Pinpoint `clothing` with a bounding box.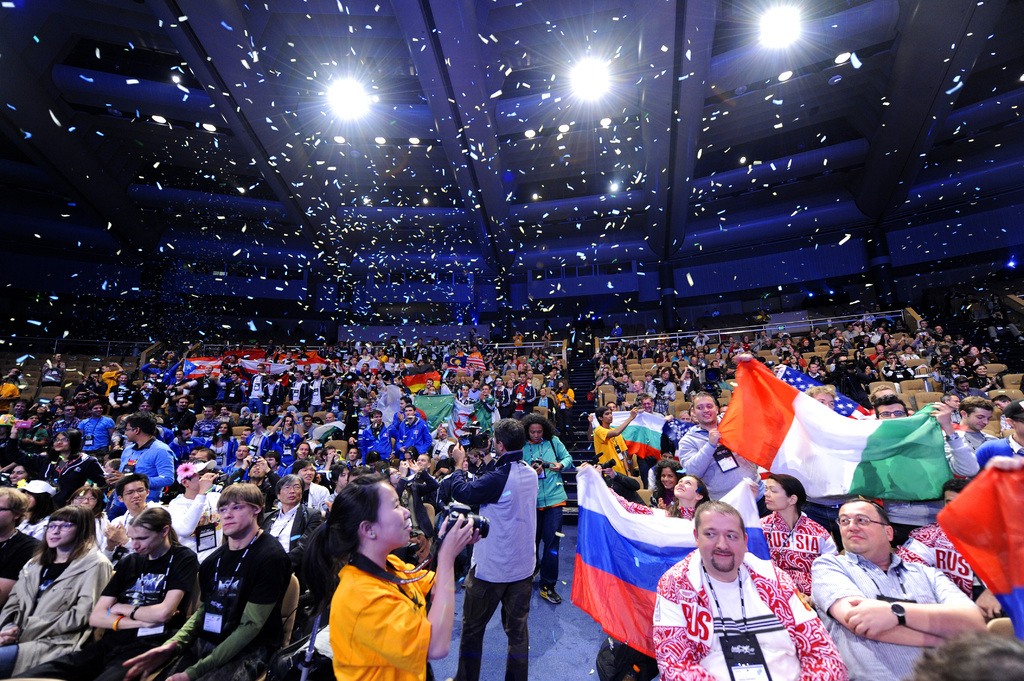
520 433 577 581.
